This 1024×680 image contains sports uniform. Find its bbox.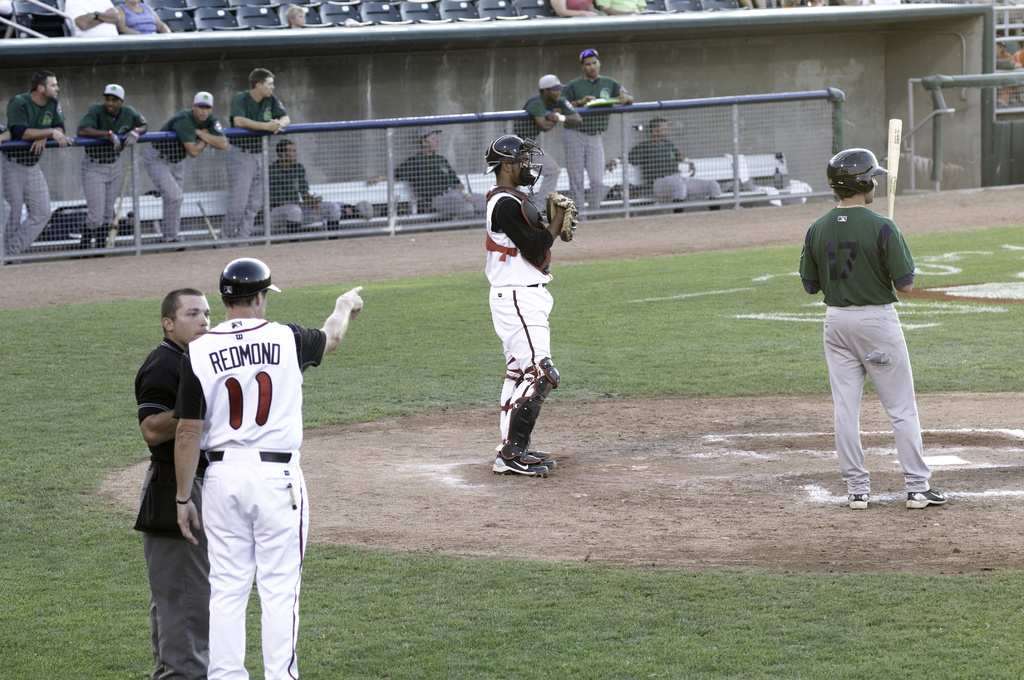
<bbox>477, 133, 563, 480</bbox>.
